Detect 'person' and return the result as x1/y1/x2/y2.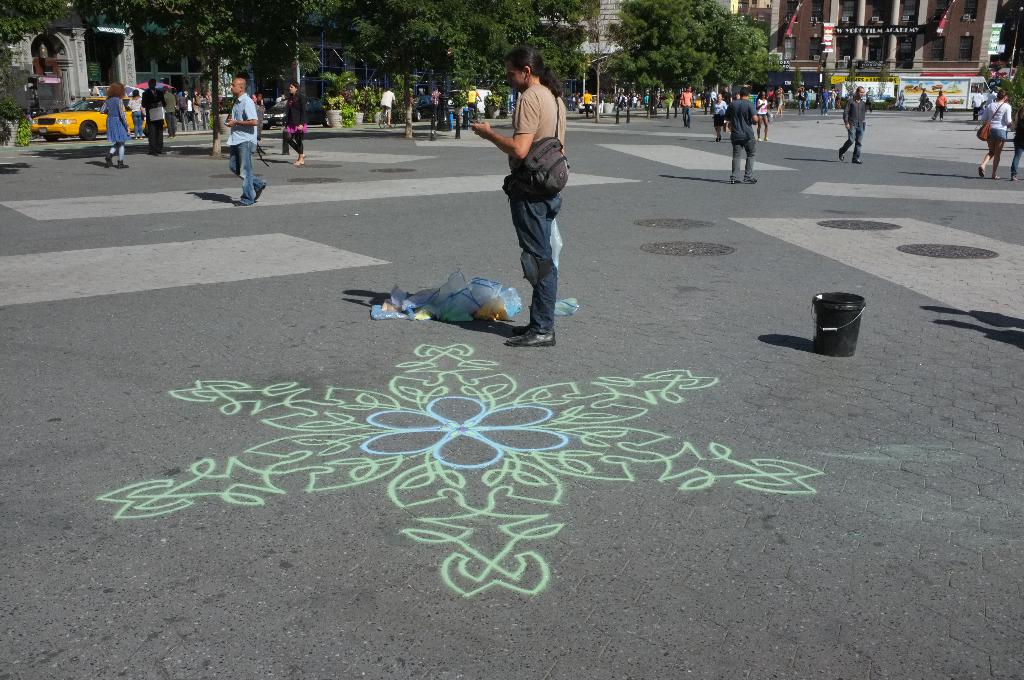
583/89/598/120.
